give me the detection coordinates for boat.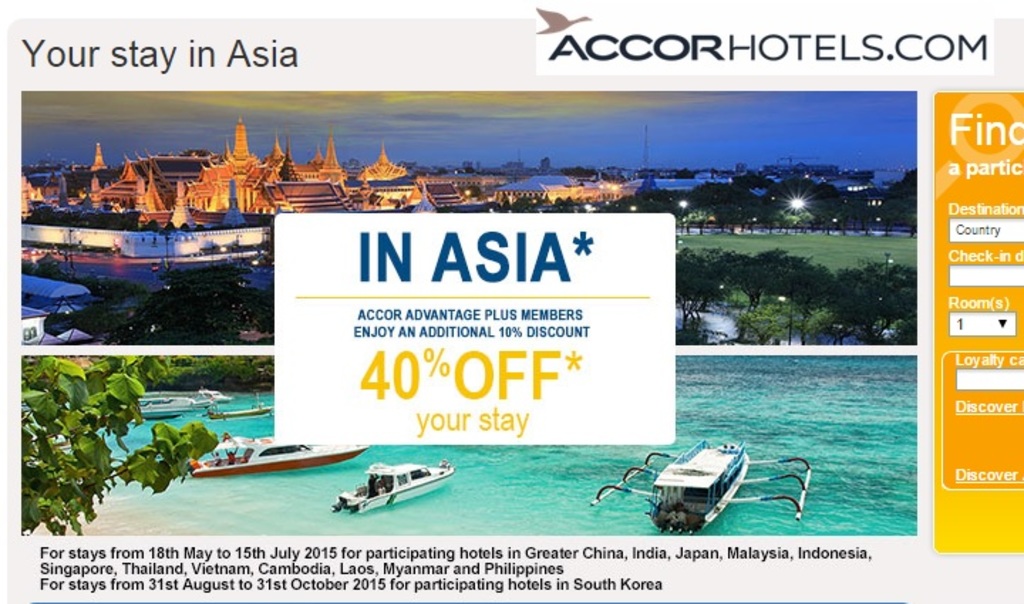
region(181, 433, 374, 492).
